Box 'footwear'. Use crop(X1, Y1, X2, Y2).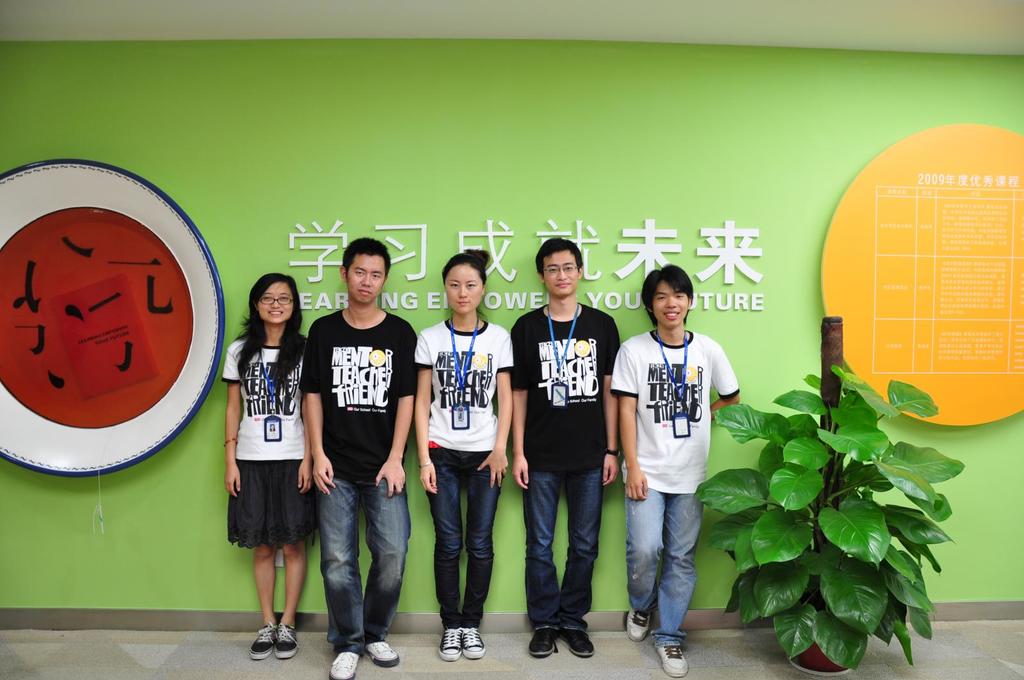
crop(658, 644, 687, 676).
